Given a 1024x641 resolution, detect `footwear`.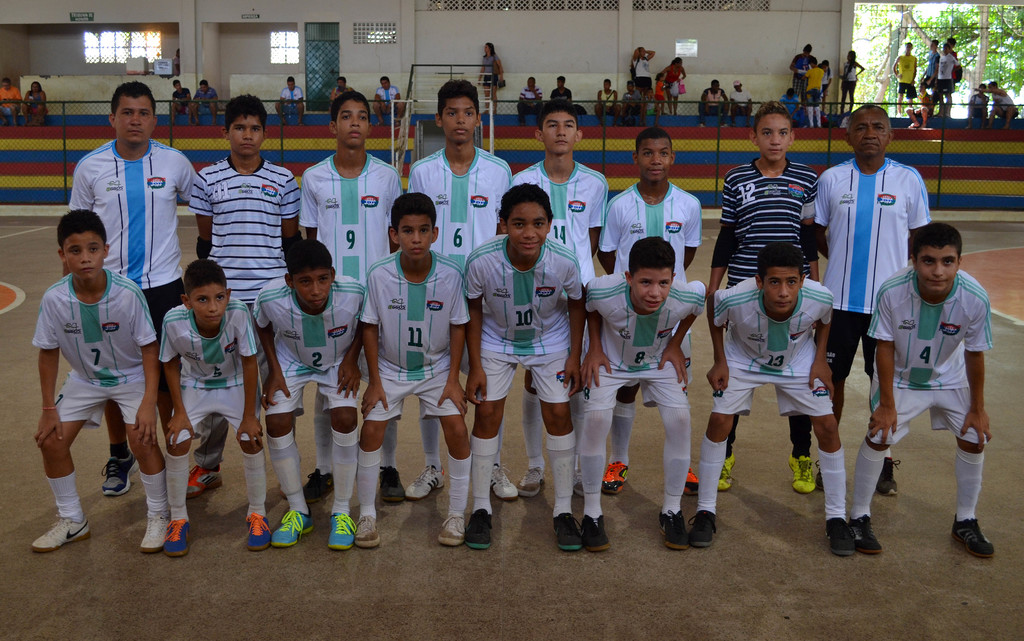
[left=880, top=460, right=901, bottom=498].
